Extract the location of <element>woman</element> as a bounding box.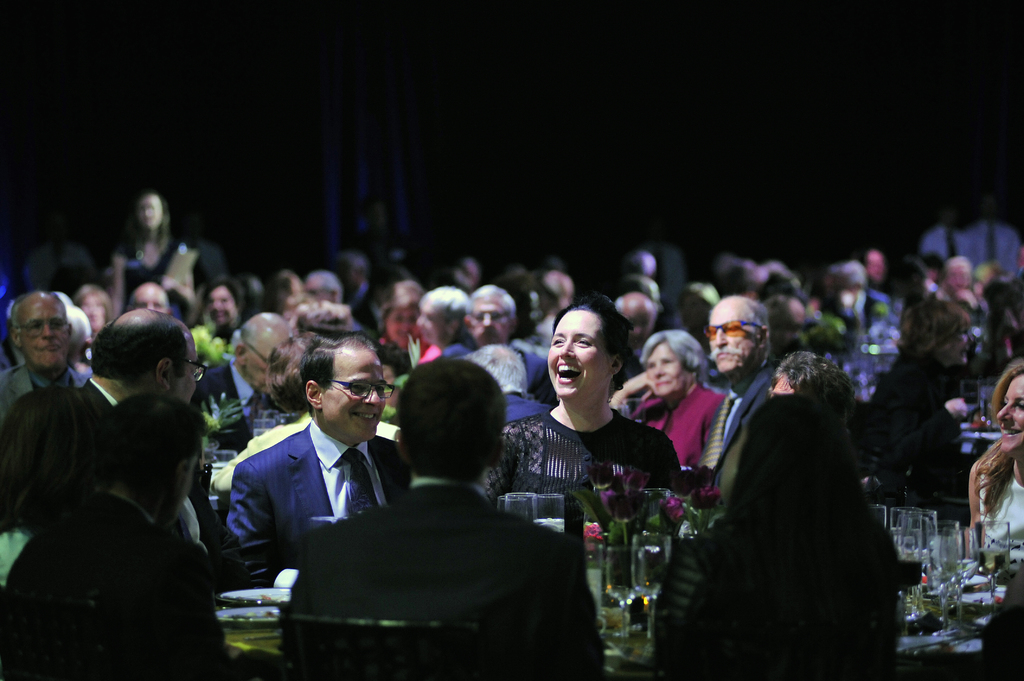
left=957, top=352, right=1023, bottom=575.
